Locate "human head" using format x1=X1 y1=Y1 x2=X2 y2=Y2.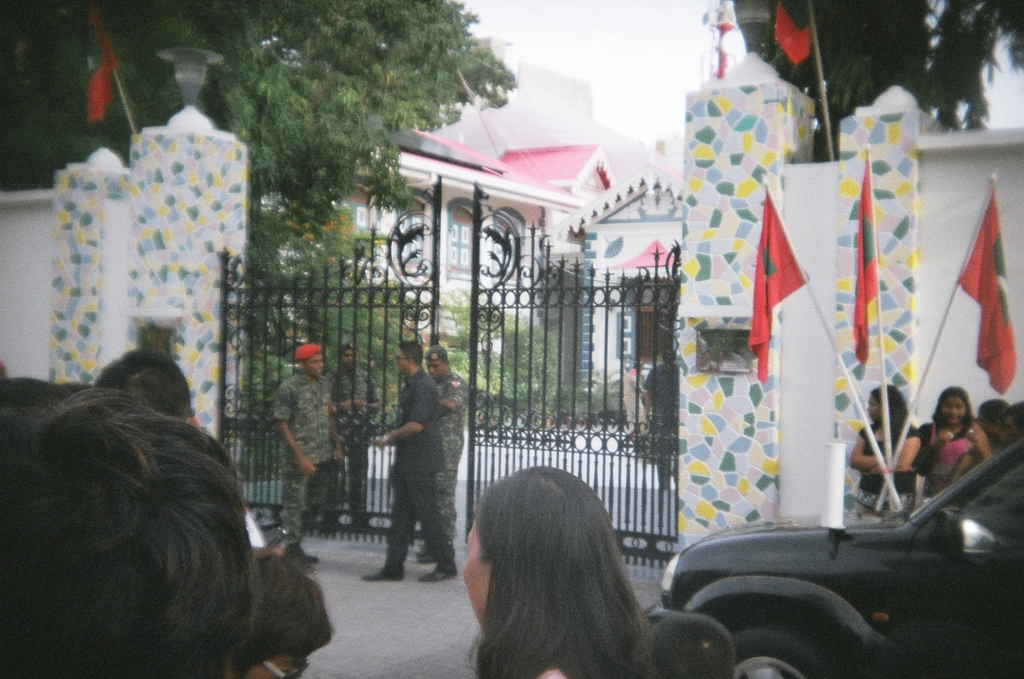
x1=936 y1=387 x2=971 y2=424.
